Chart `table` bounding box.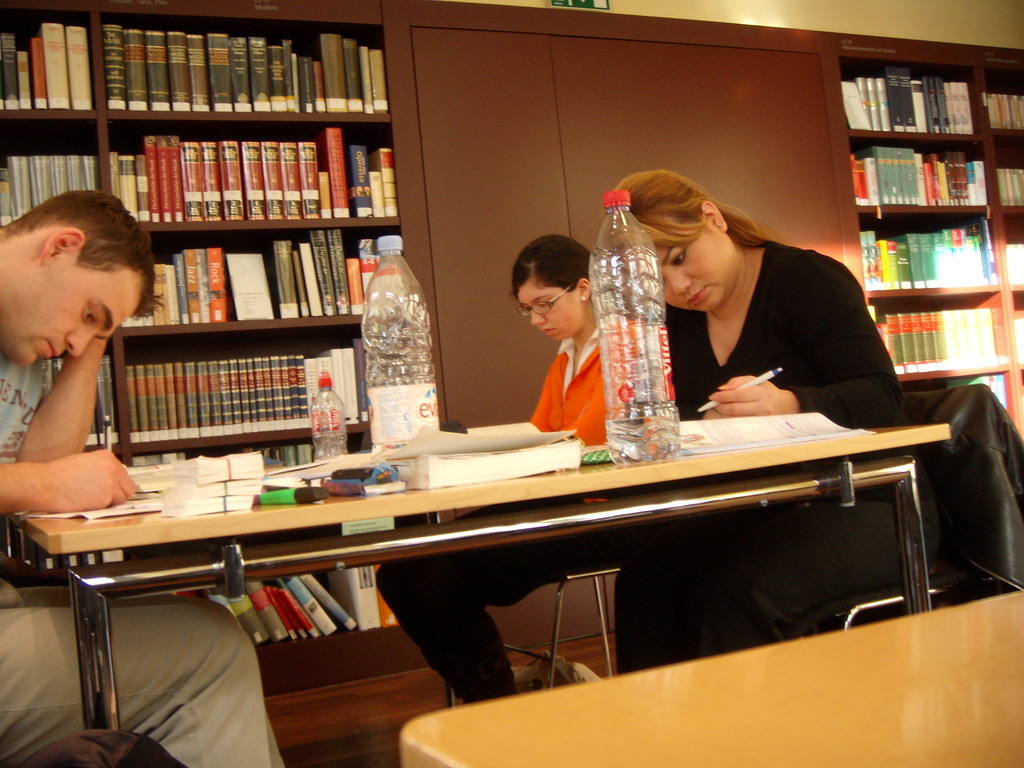
Charted: region(6, 407, 945, 737).
